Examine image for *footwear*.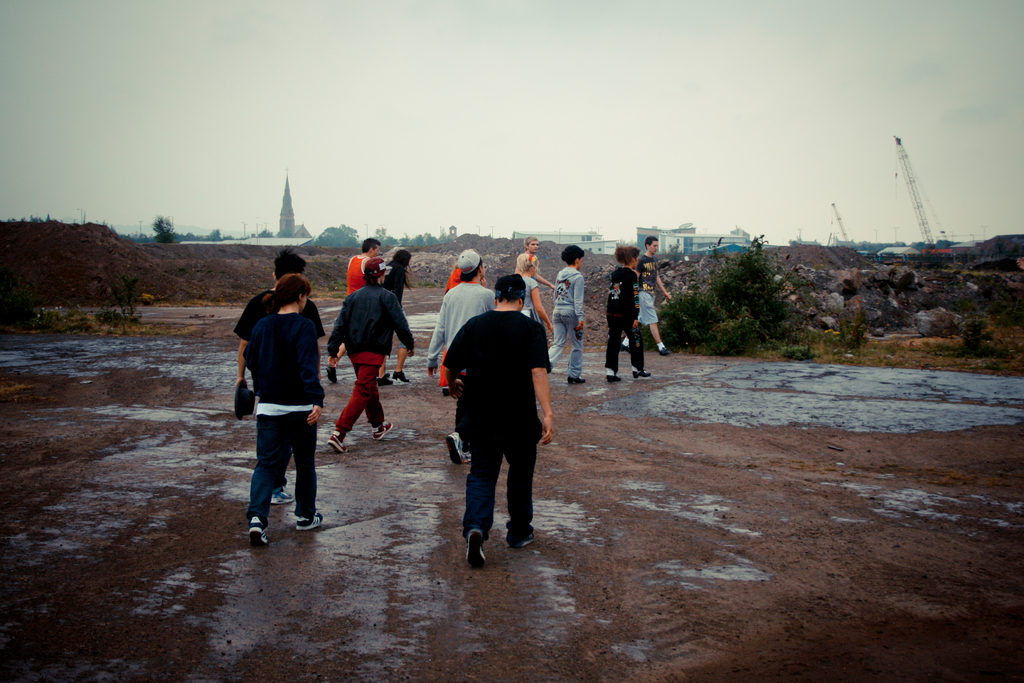
Examination result: box=[372, 424, 392, 440].
